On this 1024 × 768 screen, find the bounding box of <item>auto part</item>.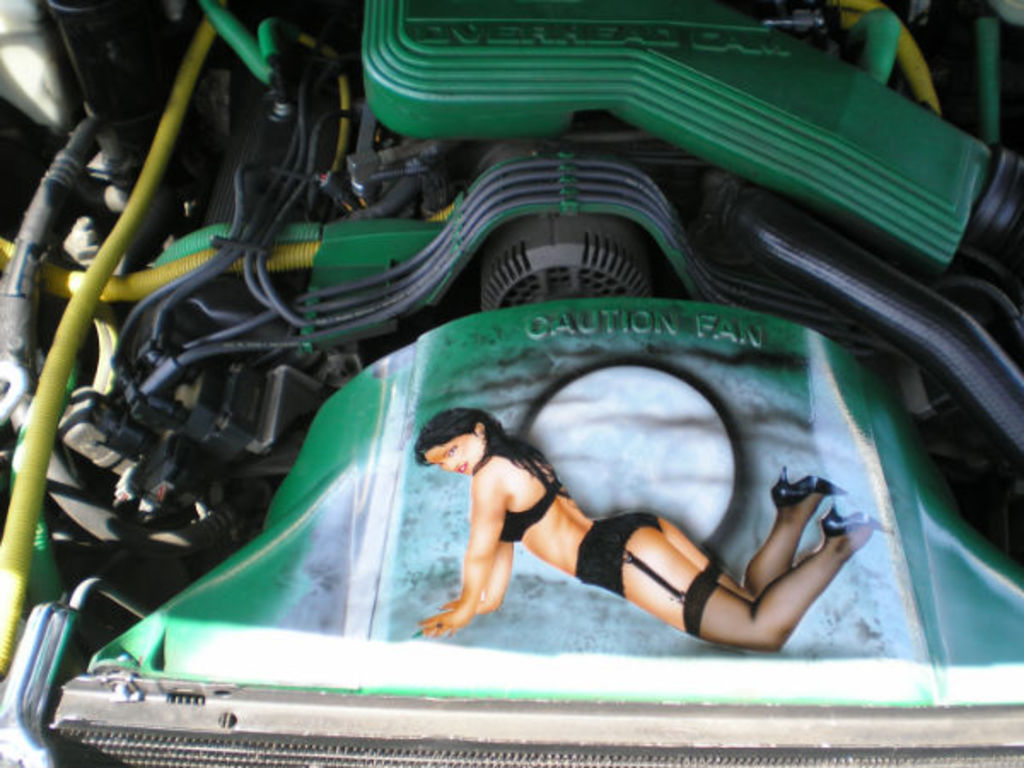
Bounding box: 0/0/1022/766.
